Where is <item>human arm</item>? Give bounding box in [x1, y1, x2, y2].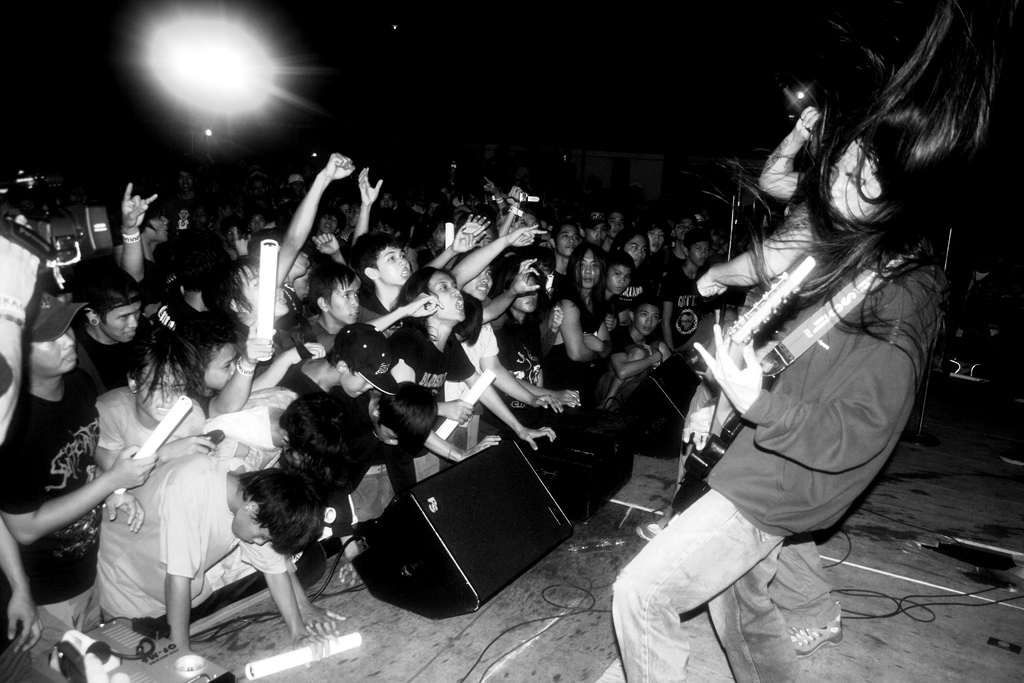
[190, 320, 271, 415].
